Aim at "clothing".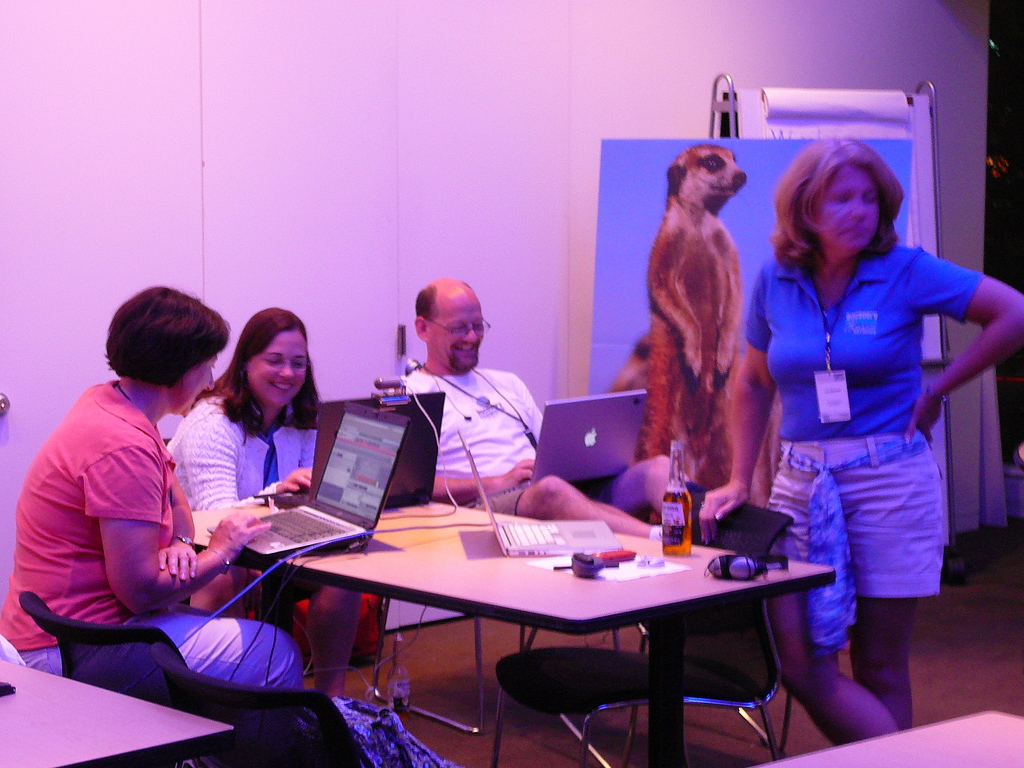
Aimed at locate(760, 178, 988, 660).
